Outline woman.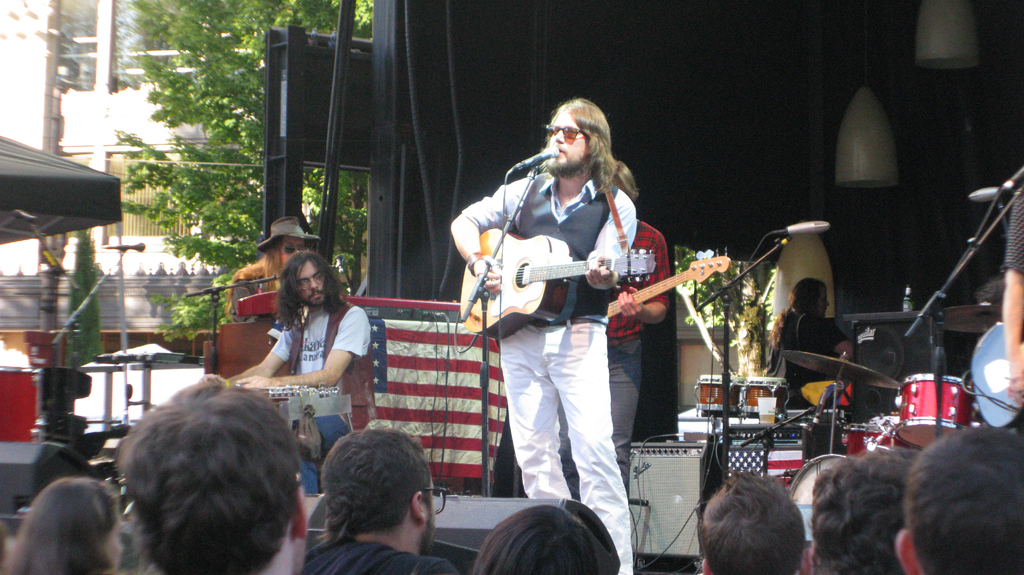
Outline: bbox=[760, 274, 855, 459].
